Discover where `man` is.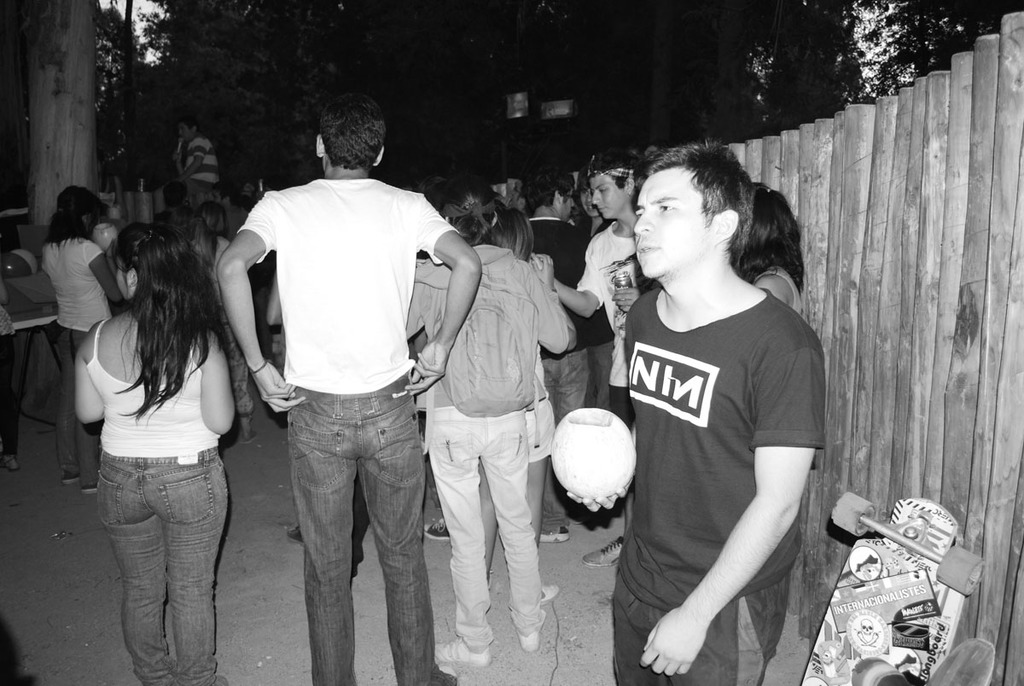
Discovered at 562, 141, 823, 685.
